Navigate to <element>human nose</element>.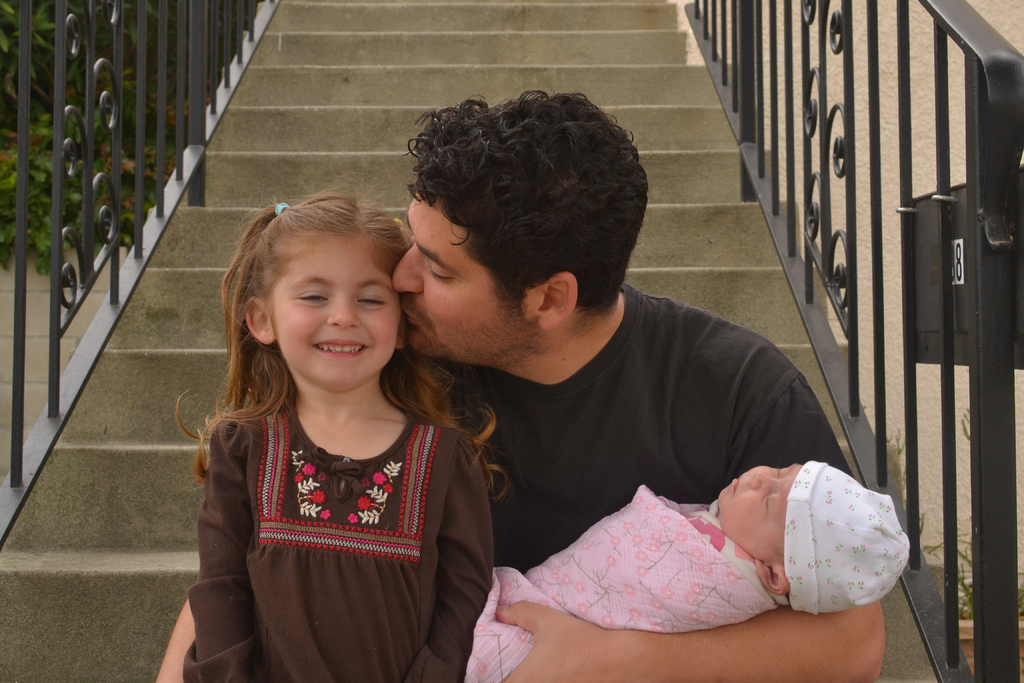
Navigation target: x1=750 y1=470 x2=778 y2=488.
